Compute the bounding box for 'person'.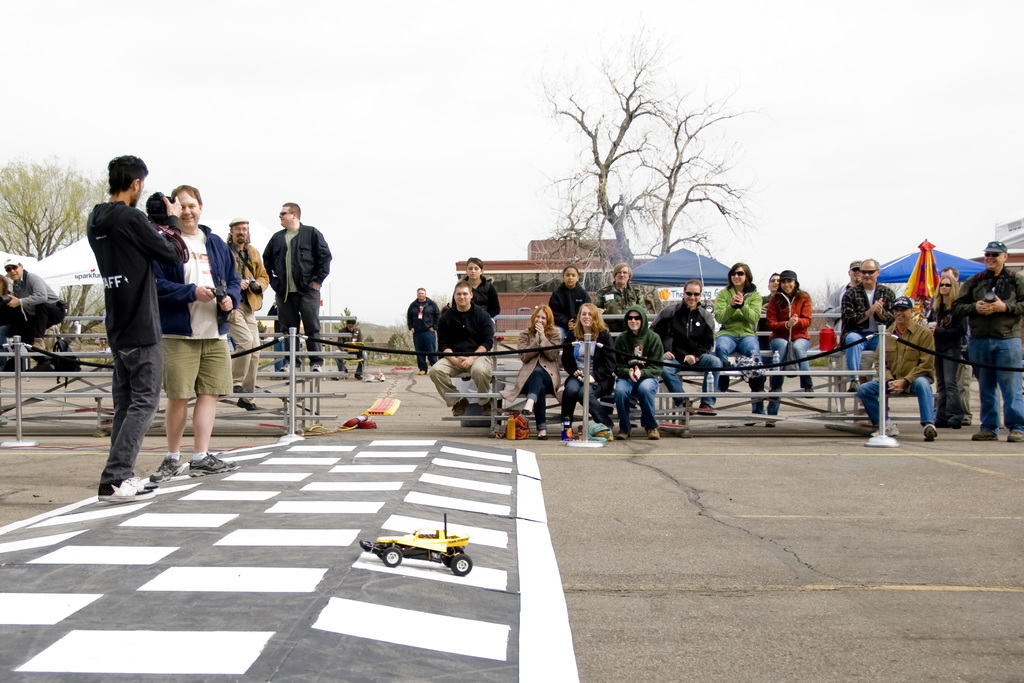
x1=648 y1=274 x2=717 y2=414.
